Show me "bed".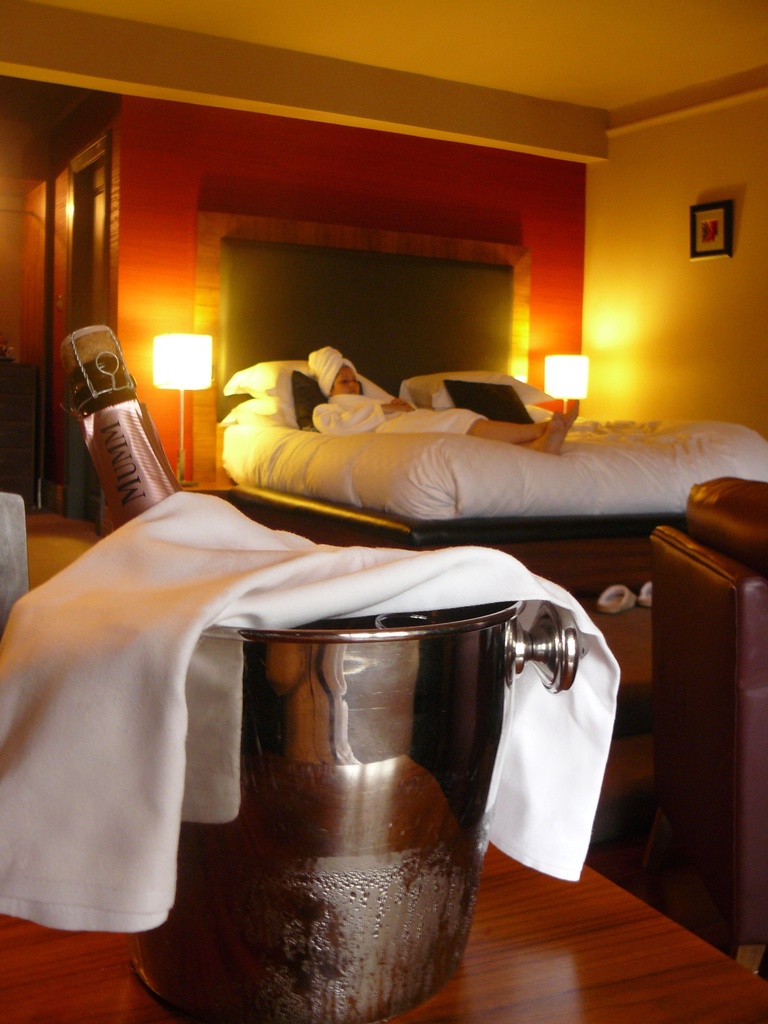
"bed" is here: (137,332,767,572).
